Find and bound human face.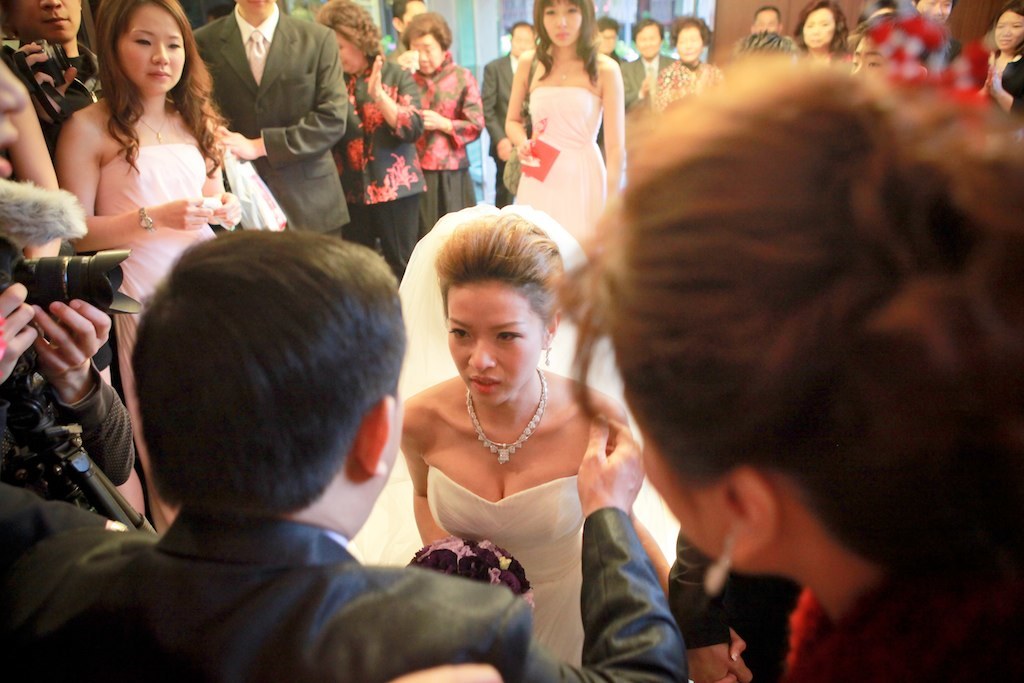
Bound: l=11, t=0, r=82, b=45.
